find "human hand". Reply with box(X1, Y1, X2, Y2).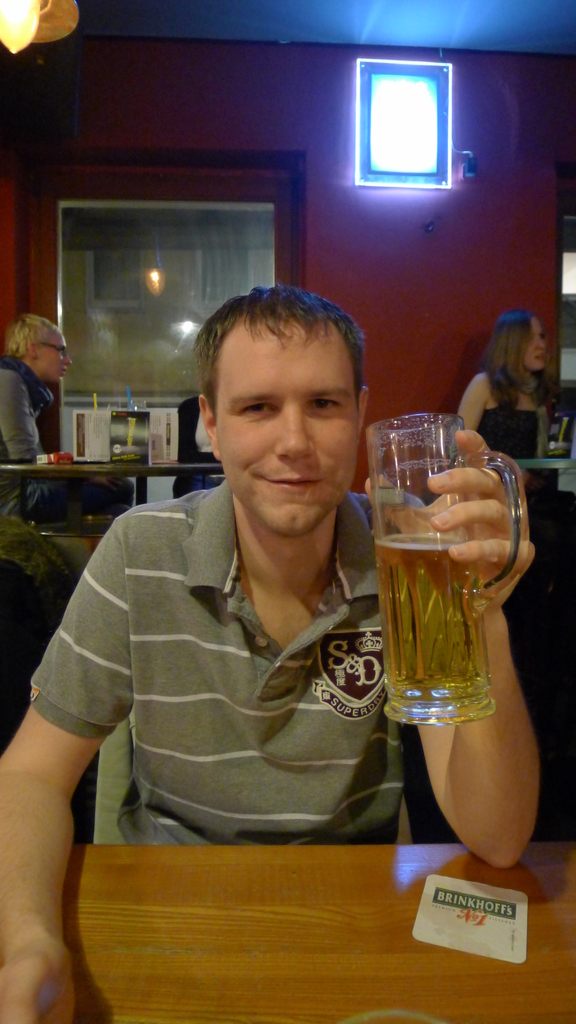
box(88, 474, 125, 492).
